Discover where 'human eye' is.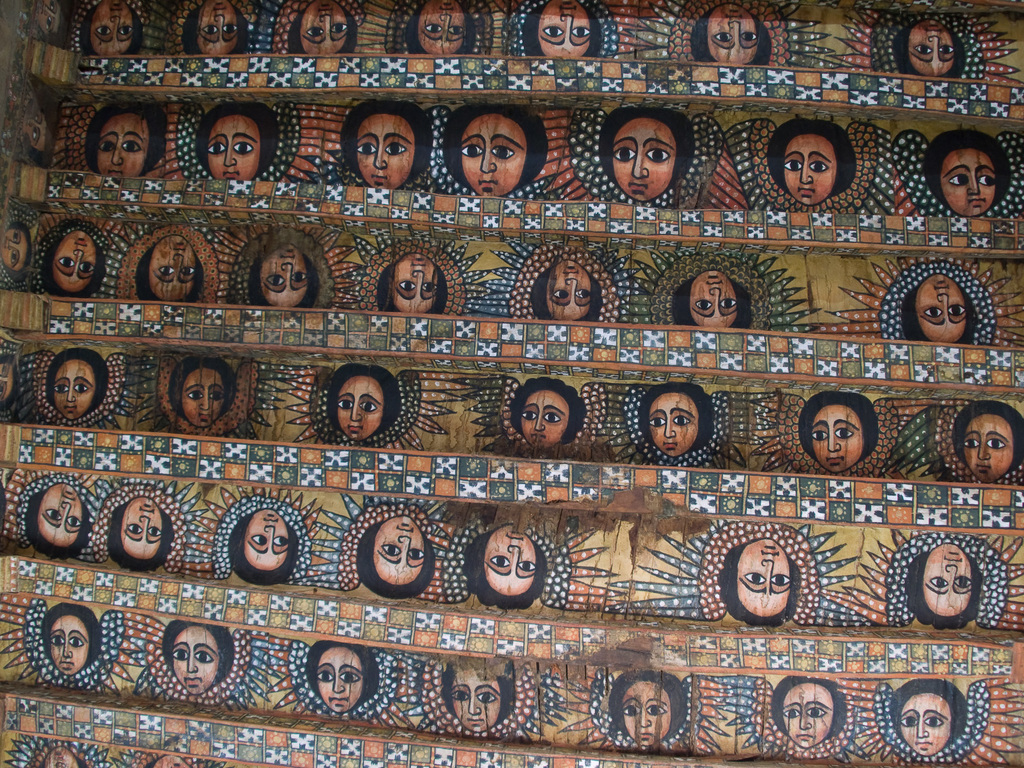
Discovered at <bbox>331, 22, 346, 33</bbox>.
